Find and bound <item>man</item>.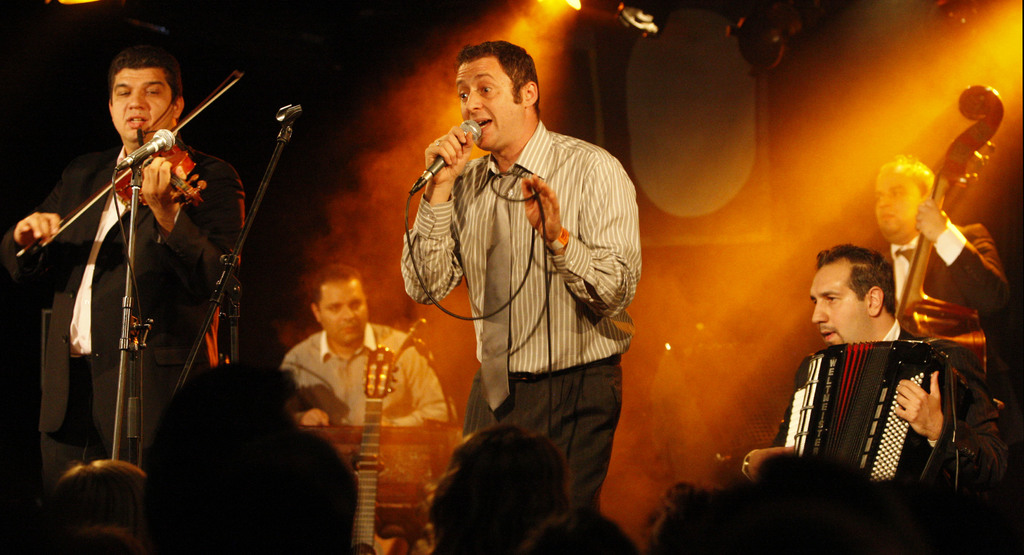
Bound: (854,157,1005,458).
